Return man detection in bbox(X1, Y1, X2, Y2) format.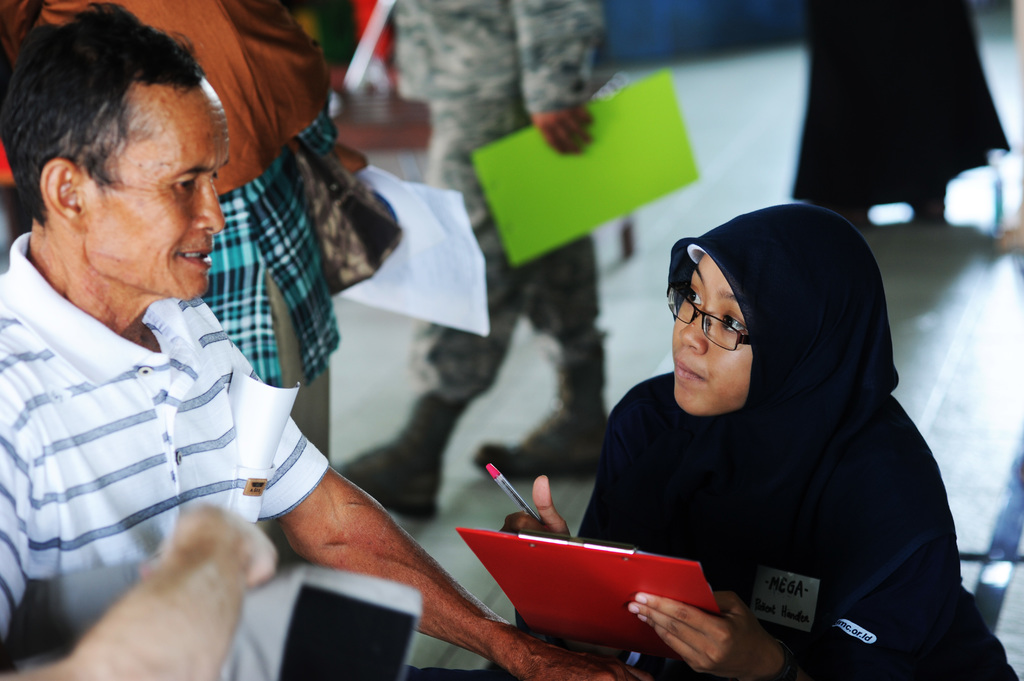
bbox(343, 0, 616, 518).
